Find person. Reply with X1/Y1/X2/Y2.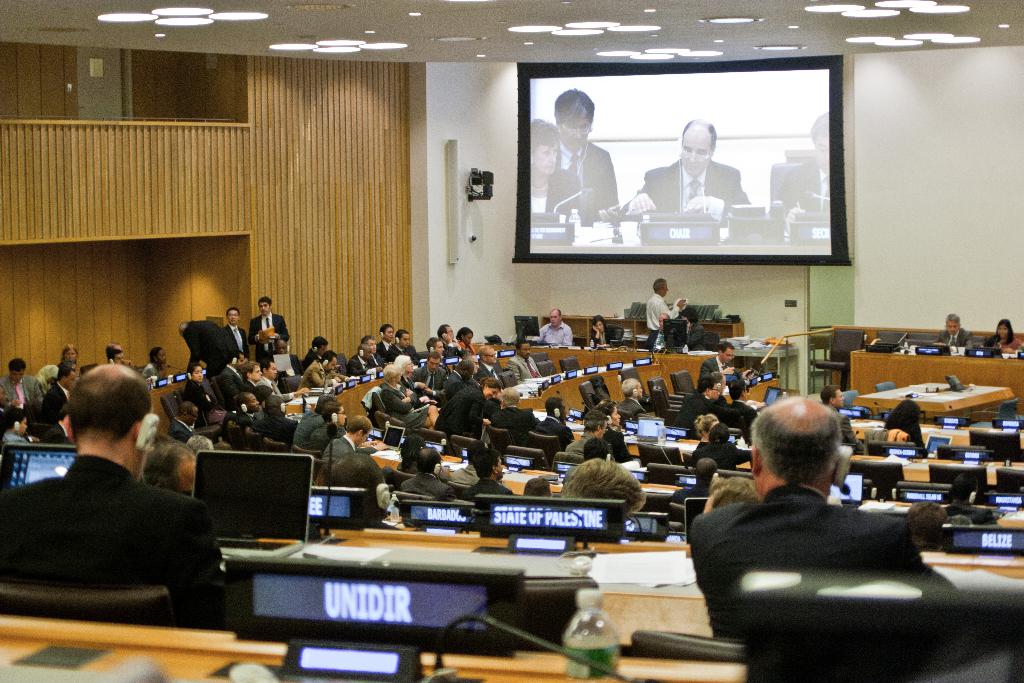
0/365/237/630.
